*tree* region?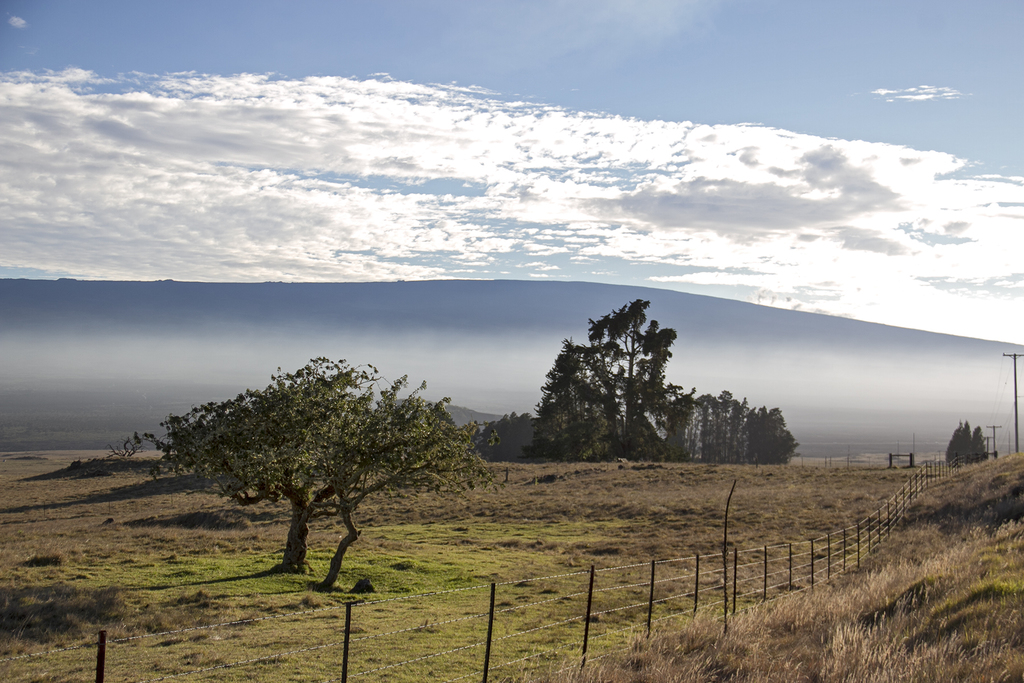
box(108, 355, 509, 599)
